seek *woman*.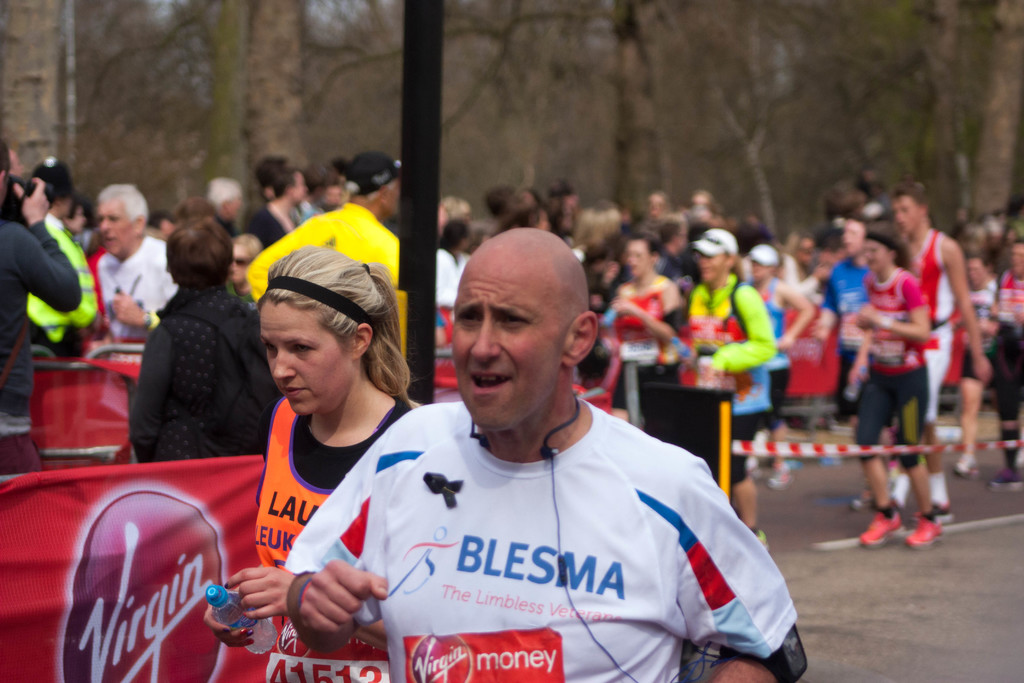
211 213 437 682.
